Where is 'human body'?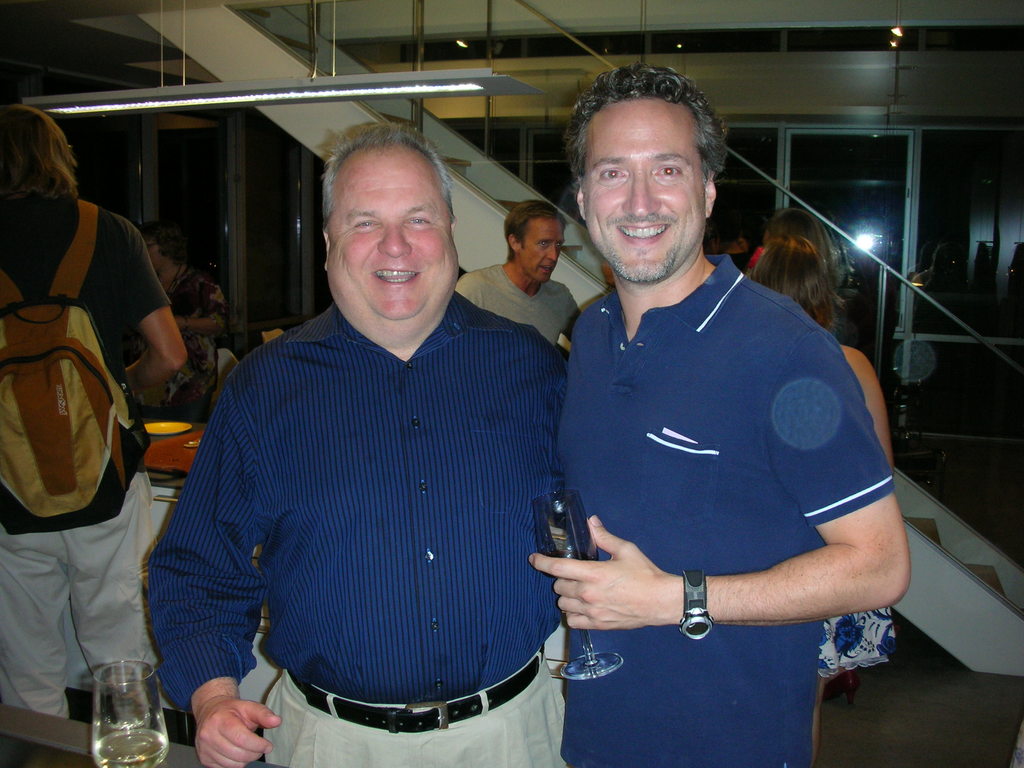
left=539, top=60, right=911, bottom=765.
